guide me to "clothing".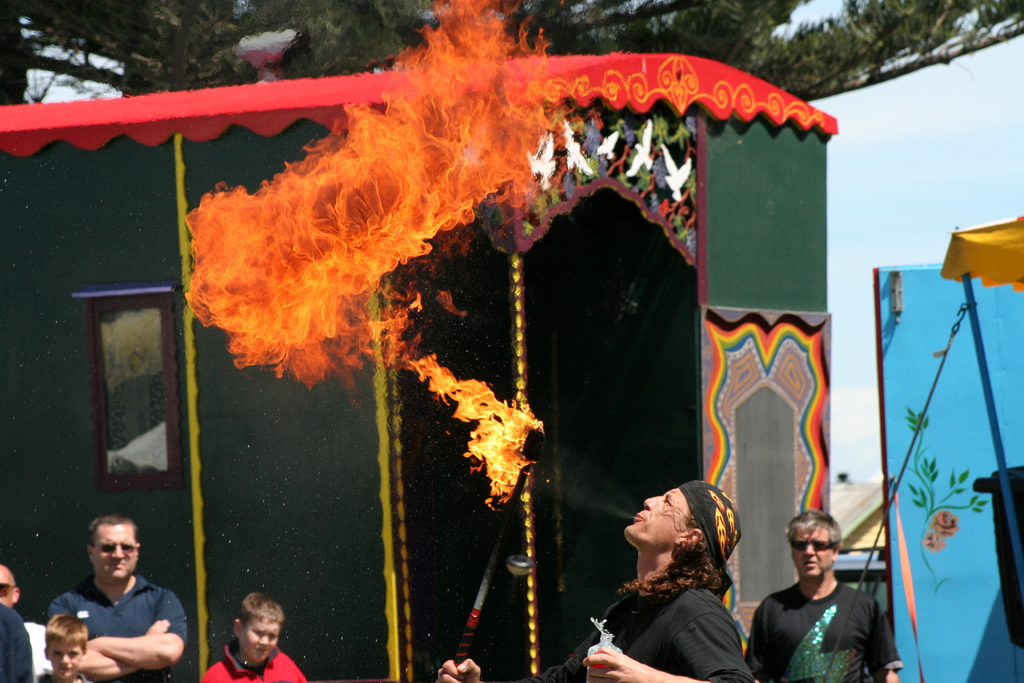
Guidance: <region>744, 580, 904, 682</region>.
